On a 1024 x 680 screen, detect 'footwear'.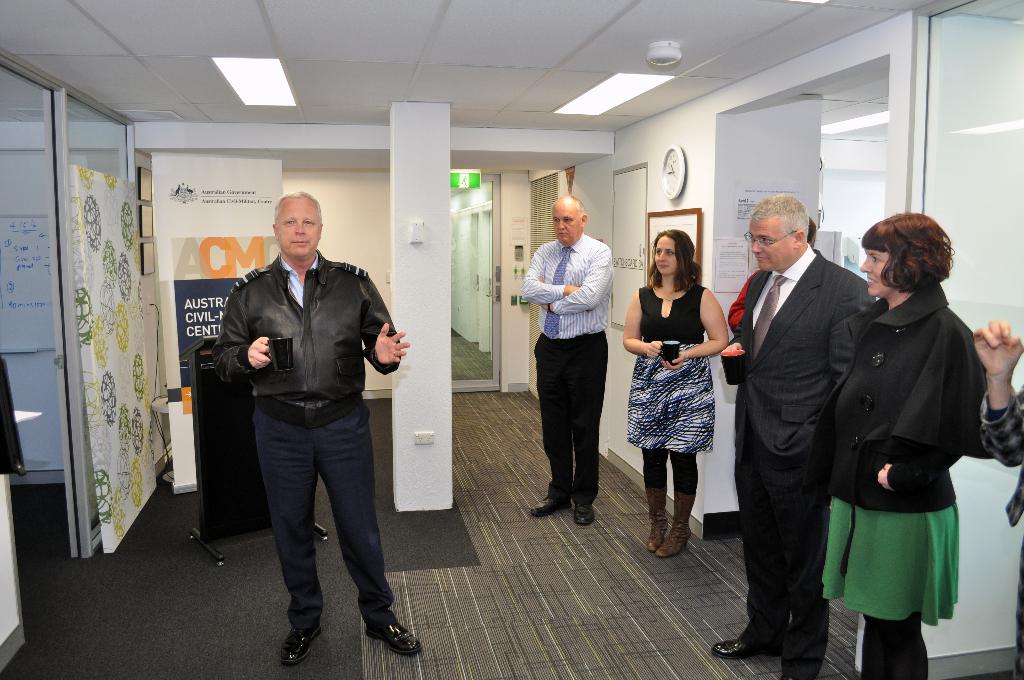
l=529, t=492, r=566, b=508.
